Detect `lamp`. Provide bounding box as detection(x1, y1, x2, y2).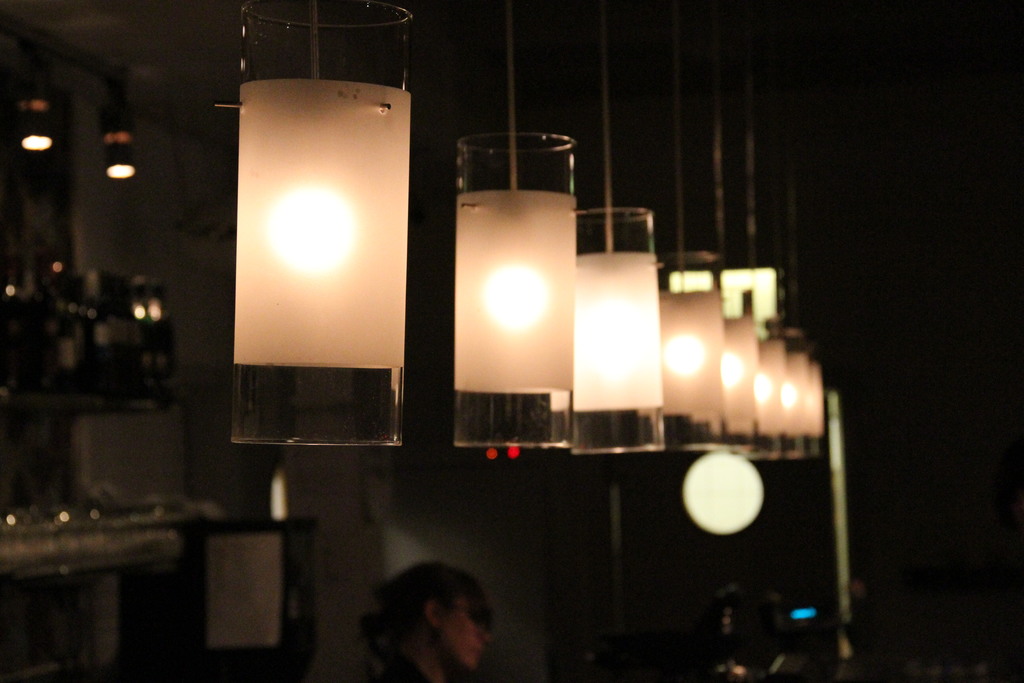
detection(454, 0, 579, 453).
